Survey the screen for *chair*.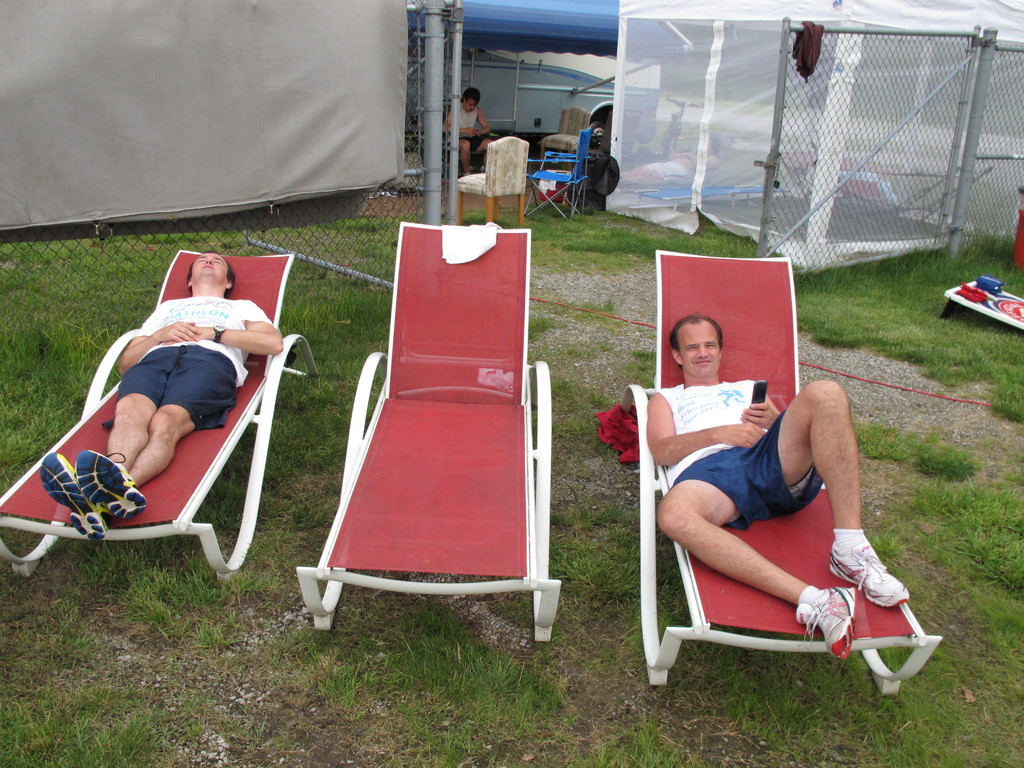
Survey found: locate(454, 135, 531, 226).
